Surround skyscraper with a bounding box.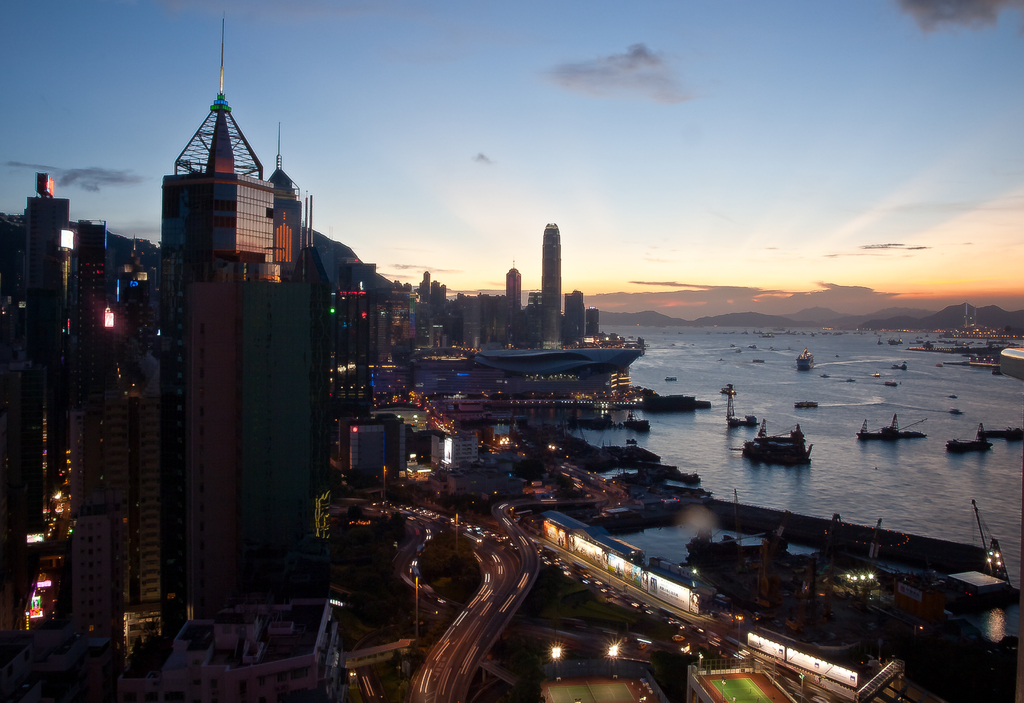
locate(163, 24, 294, 655).
